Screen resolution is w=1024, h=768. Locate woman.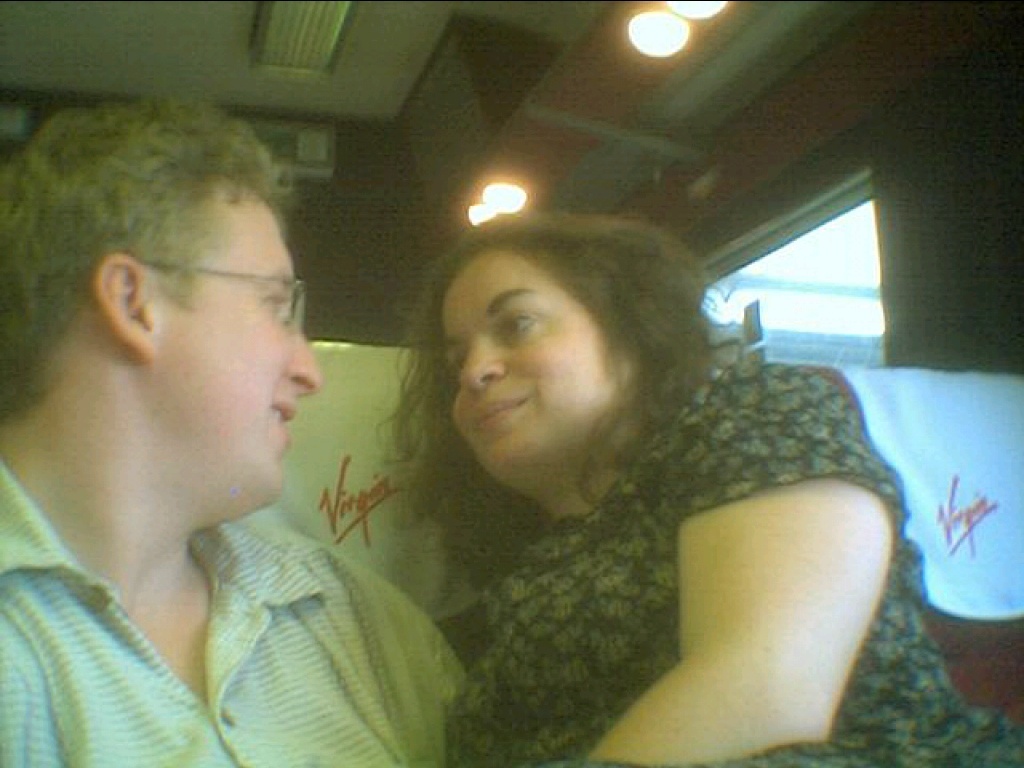
x1=384, y1=195, x2=1023, y2=767.
